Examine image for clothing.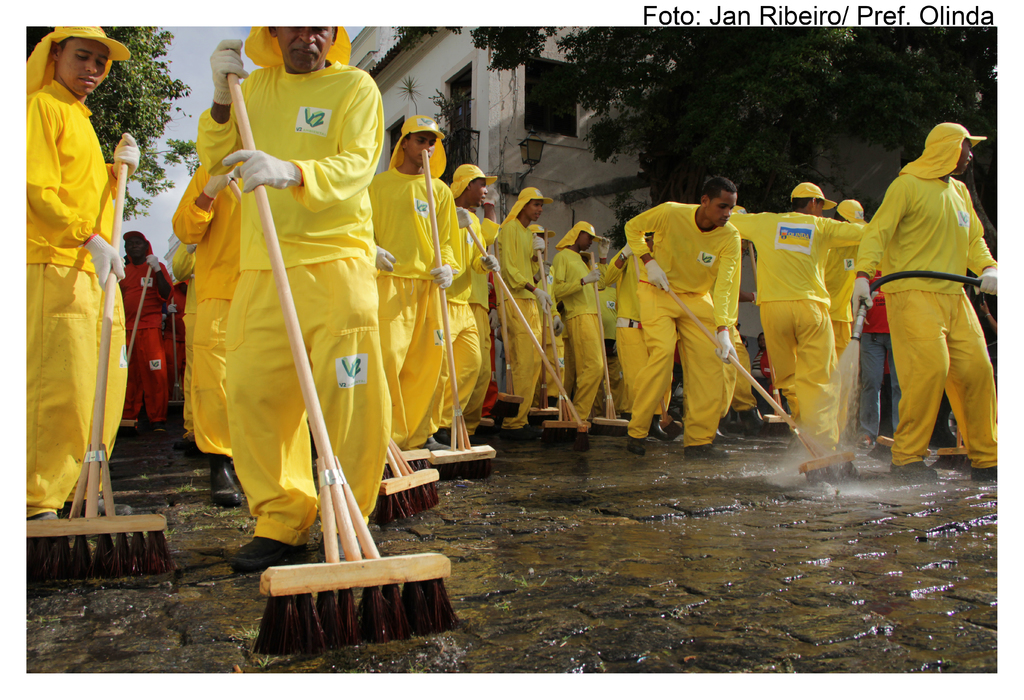
Examination result: 116/251/179/424.
